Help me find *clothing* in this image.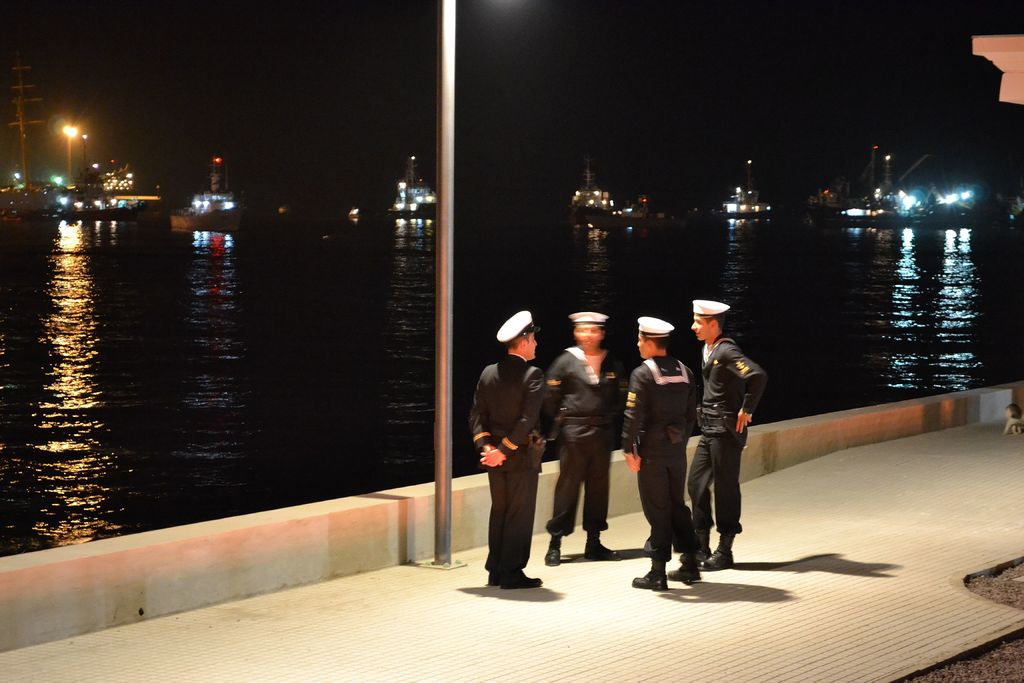
Found it: detection(548, 441, 615, 537).
